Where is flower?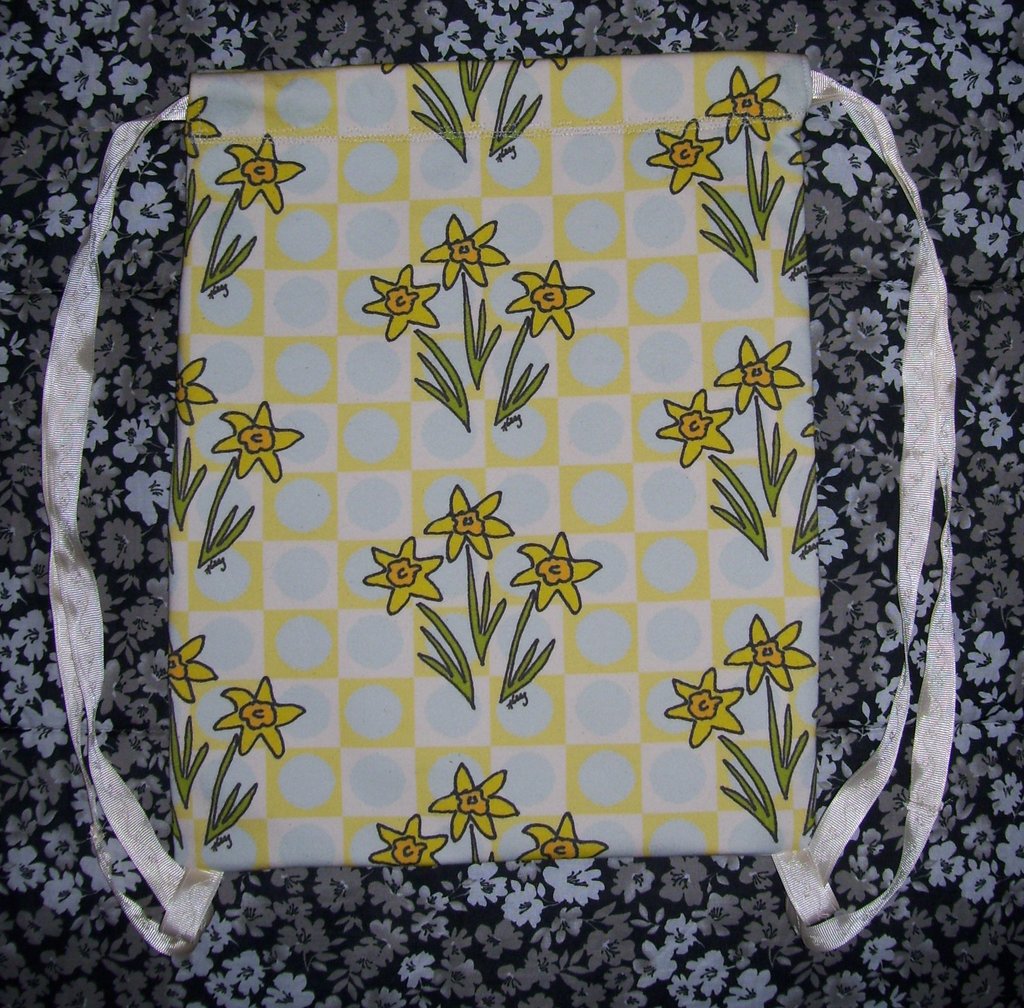
bbox=(173, 358, 223, 422).
